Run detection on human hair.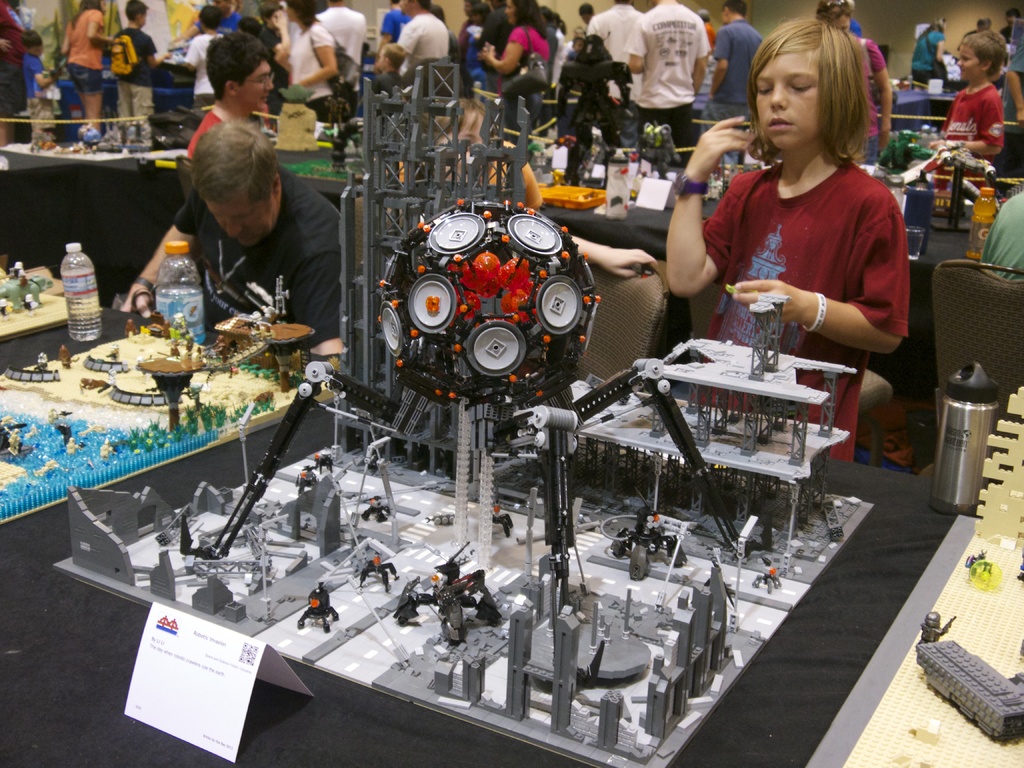
Result: box=[239, 15, 263, 37].
